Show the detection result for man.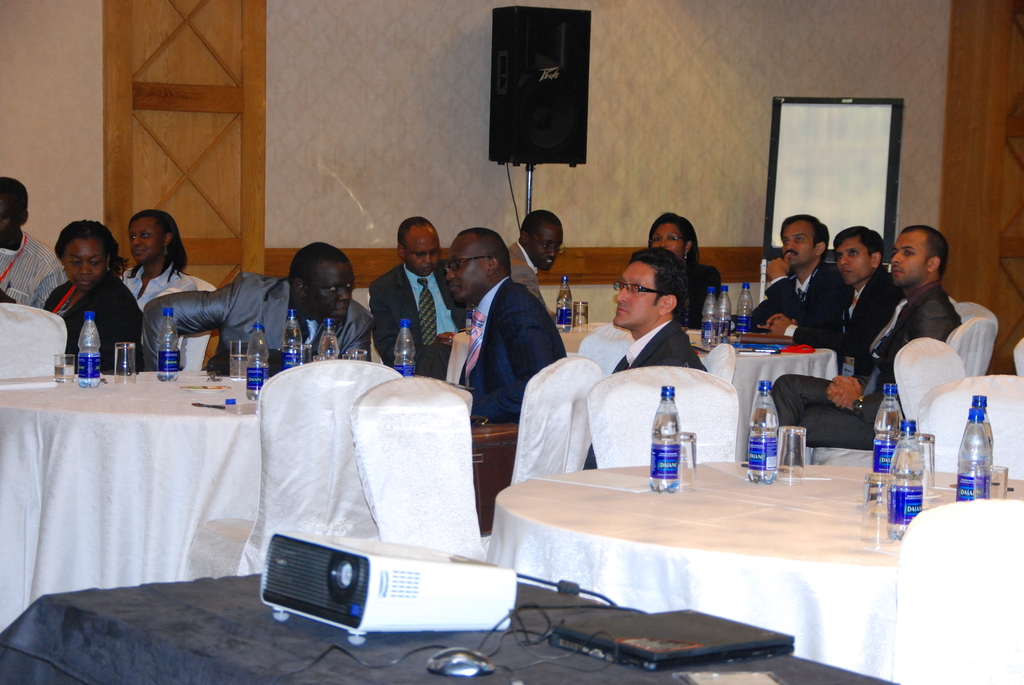
{"x1": 140, "y1": 244, "x2": 371, "y2": 374}.
